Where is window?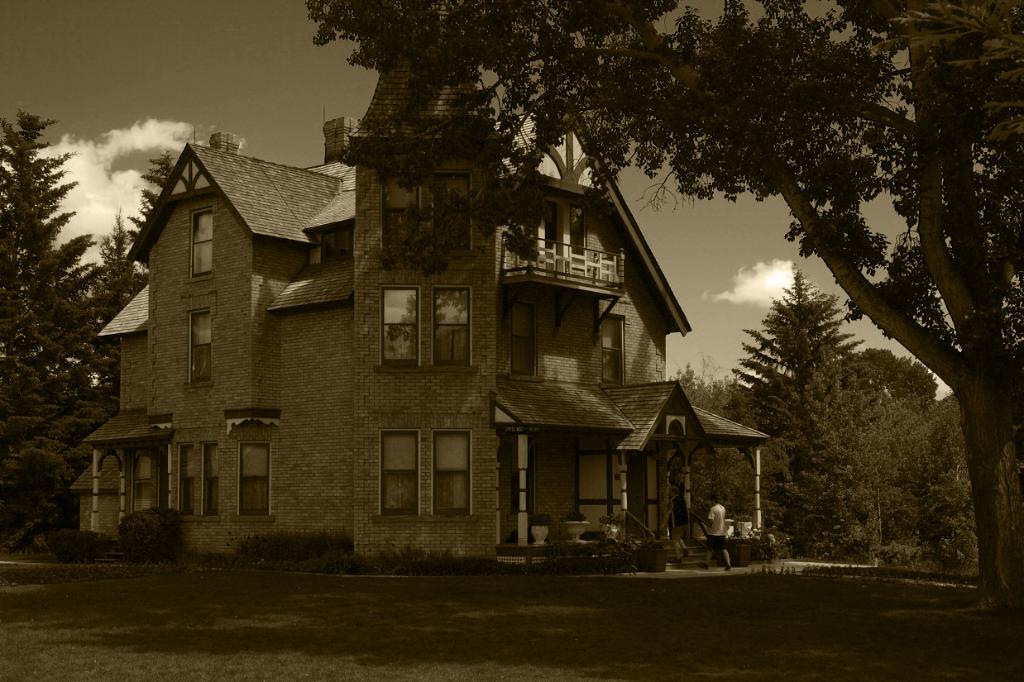
(left=436, top=433, right=470, bottom=522).
